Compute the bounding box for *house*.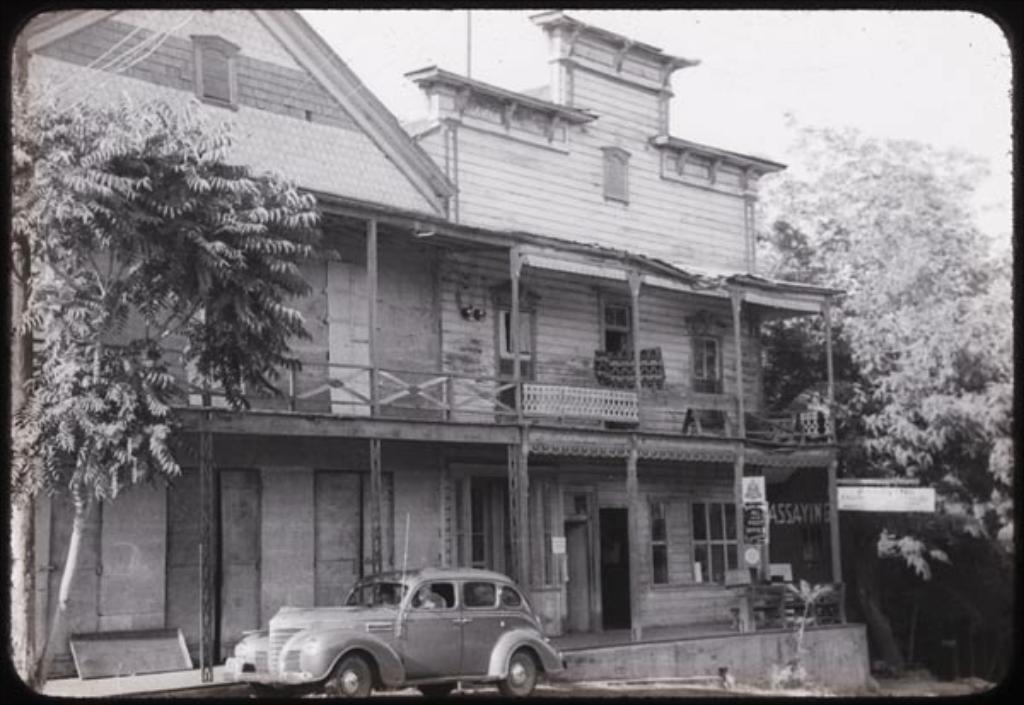
detection(7, 9, 869, 693).
